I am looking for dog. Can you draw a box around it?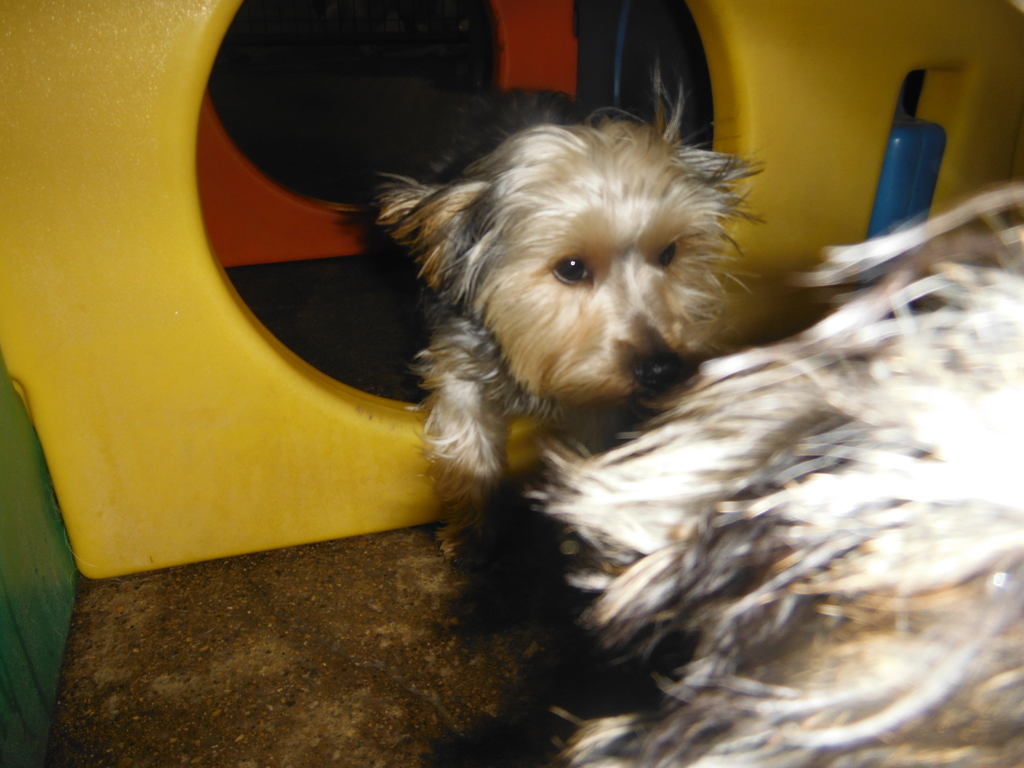
Sure, the bounding box is {"left": 382, "top": 110, "right": 772, "bottom": 601}.
